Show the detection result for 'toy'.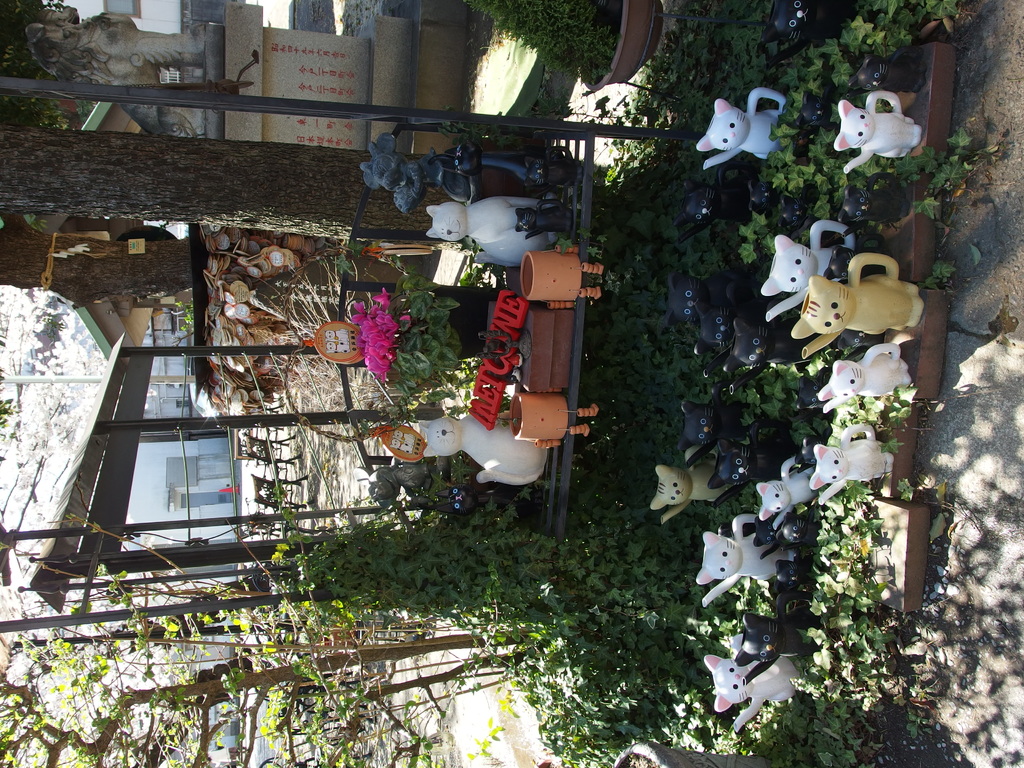
439 483 517 517.
